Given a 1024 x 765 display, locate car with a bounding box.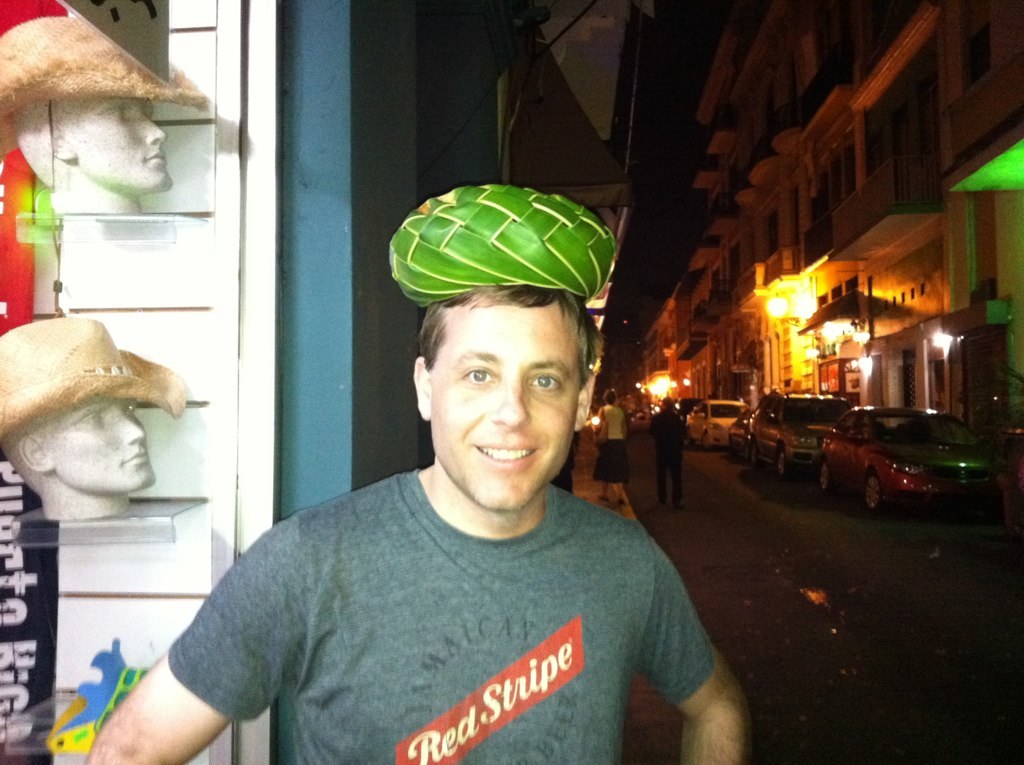
Located: crop(683, 401, 751, 448).
